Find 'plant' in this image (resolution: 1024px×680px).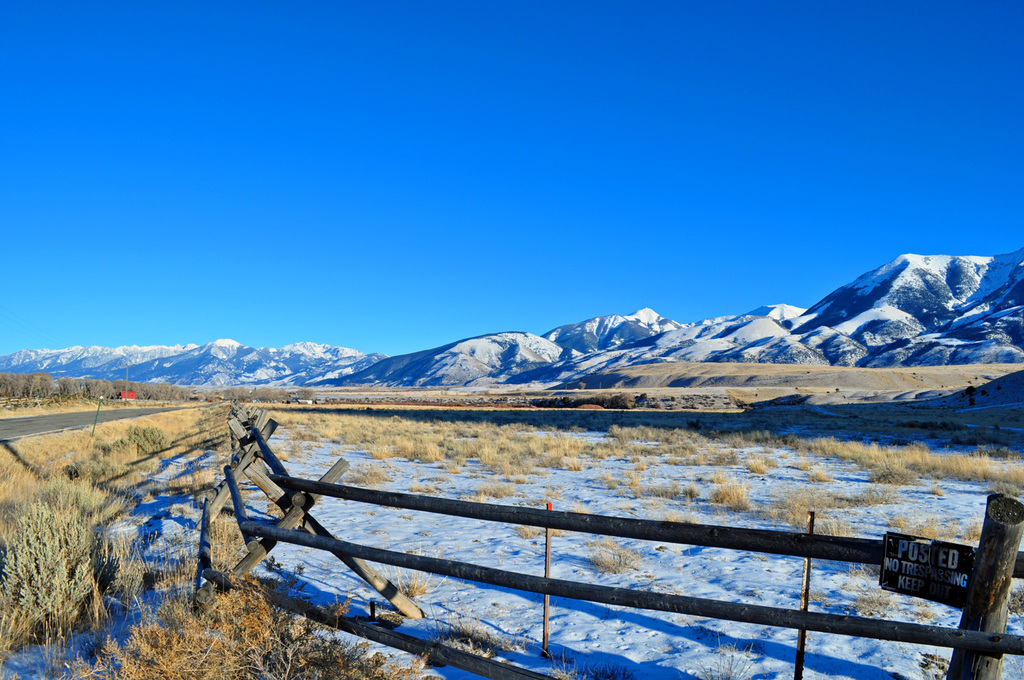
bbox=(694, 634, 760, 679).
